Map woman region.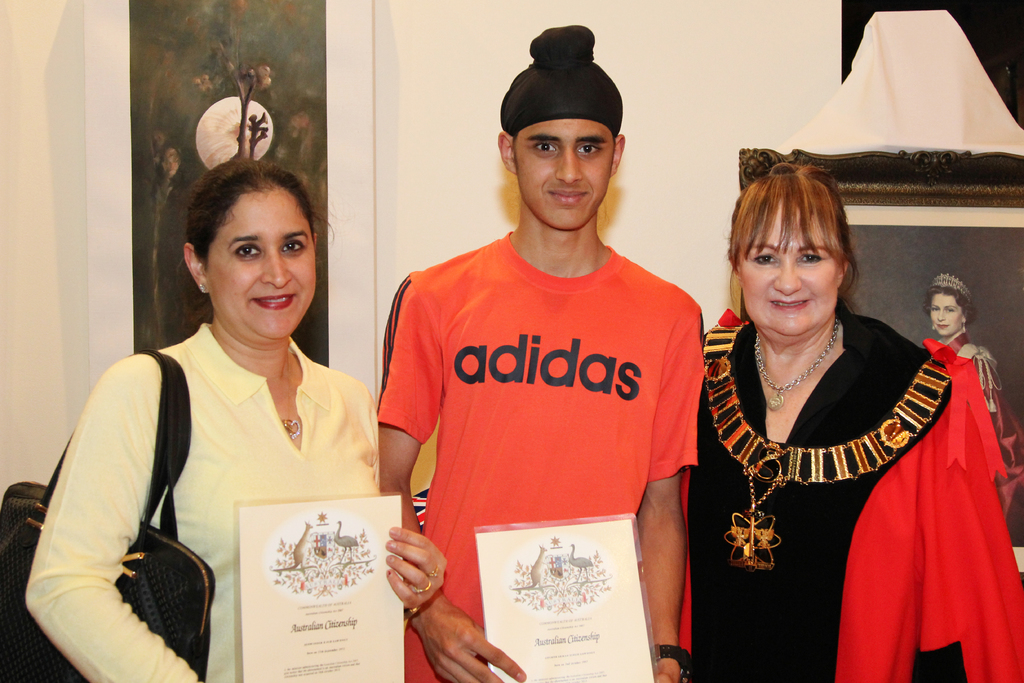
Mapped to x1=22 y1=156 x2=446 y2=682.
